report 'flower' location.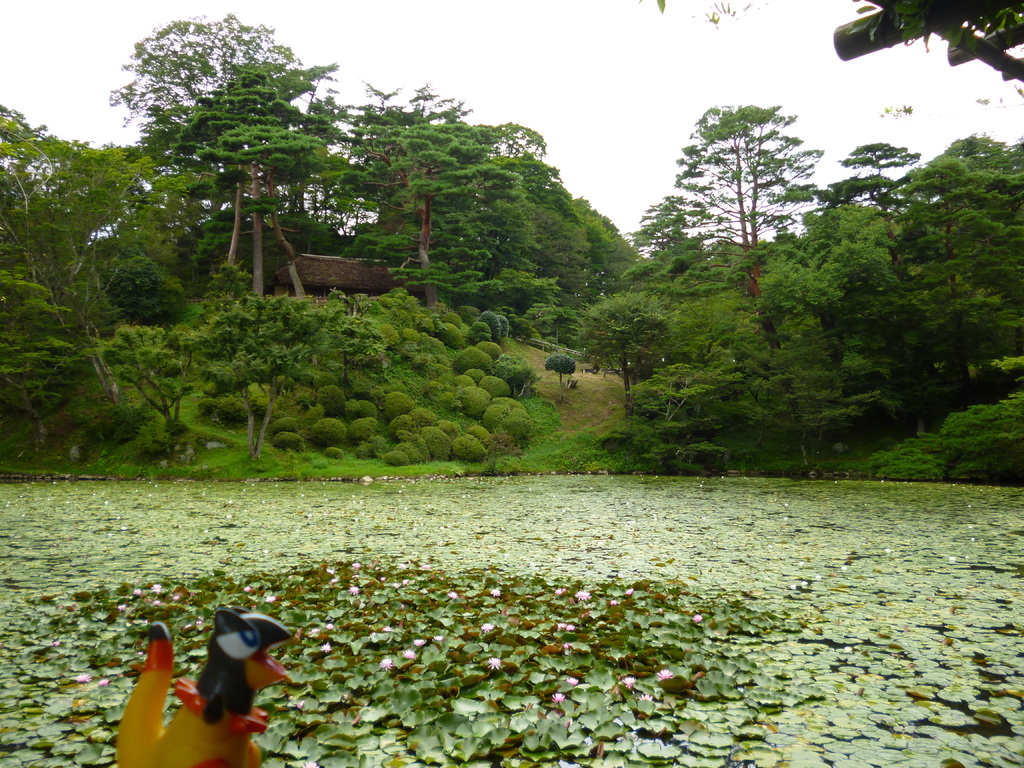
Report: rect(552, 691, 565, 700).
